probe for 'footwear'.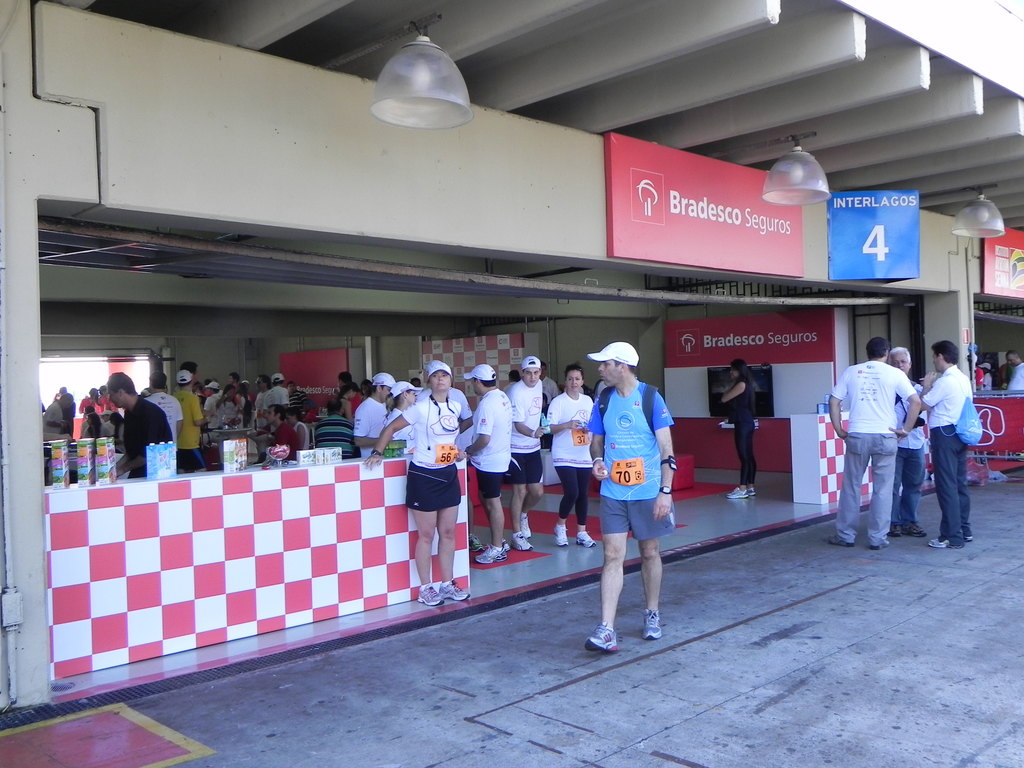
Probe result: Rect(574, 529, 596, 547).
